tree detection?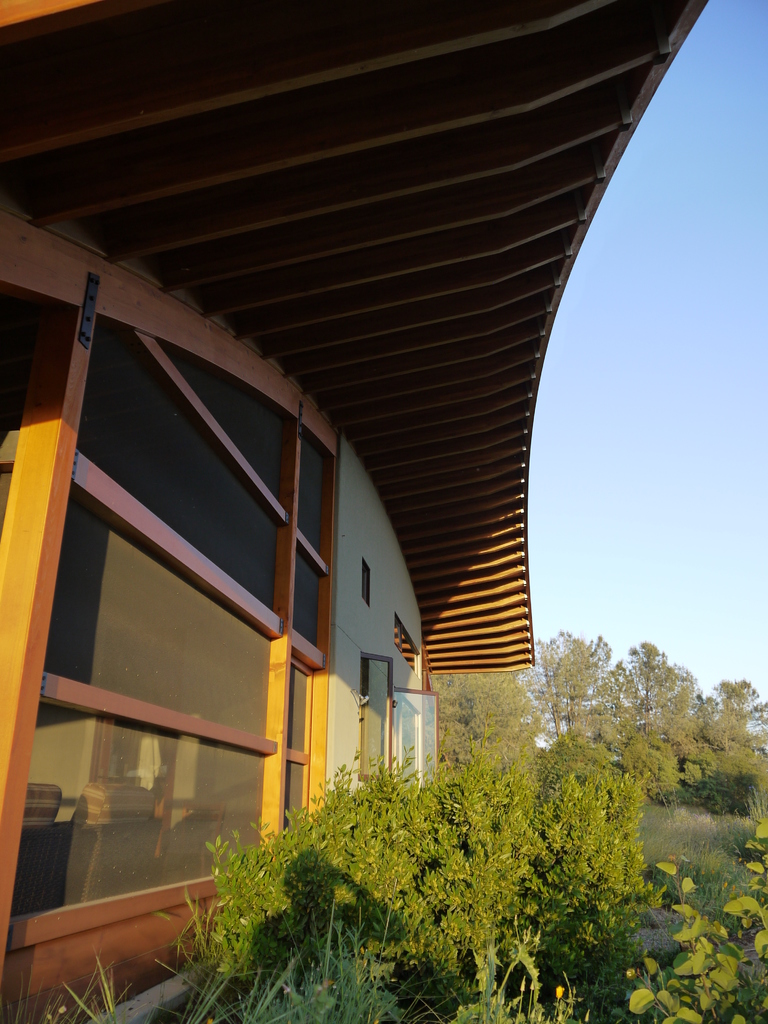
[x1=513, y1=624, x2=609, y2=749]
